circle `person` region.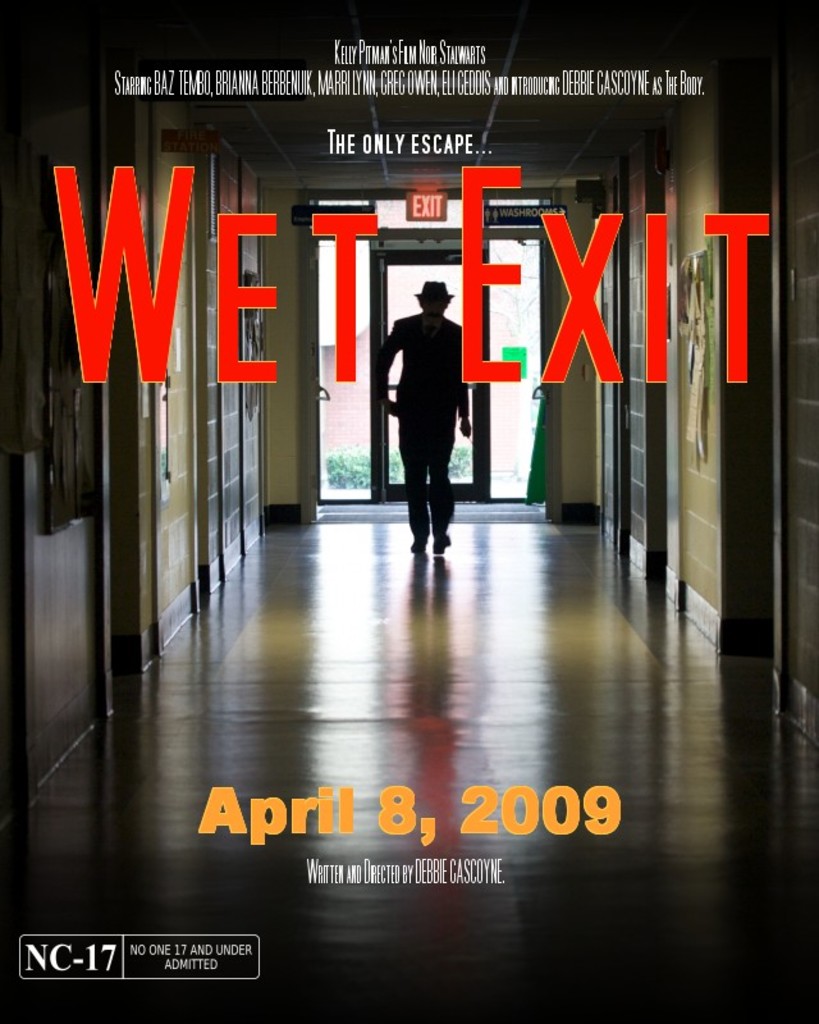
Region: [left=372, top=279, right=477, bottom=561].
